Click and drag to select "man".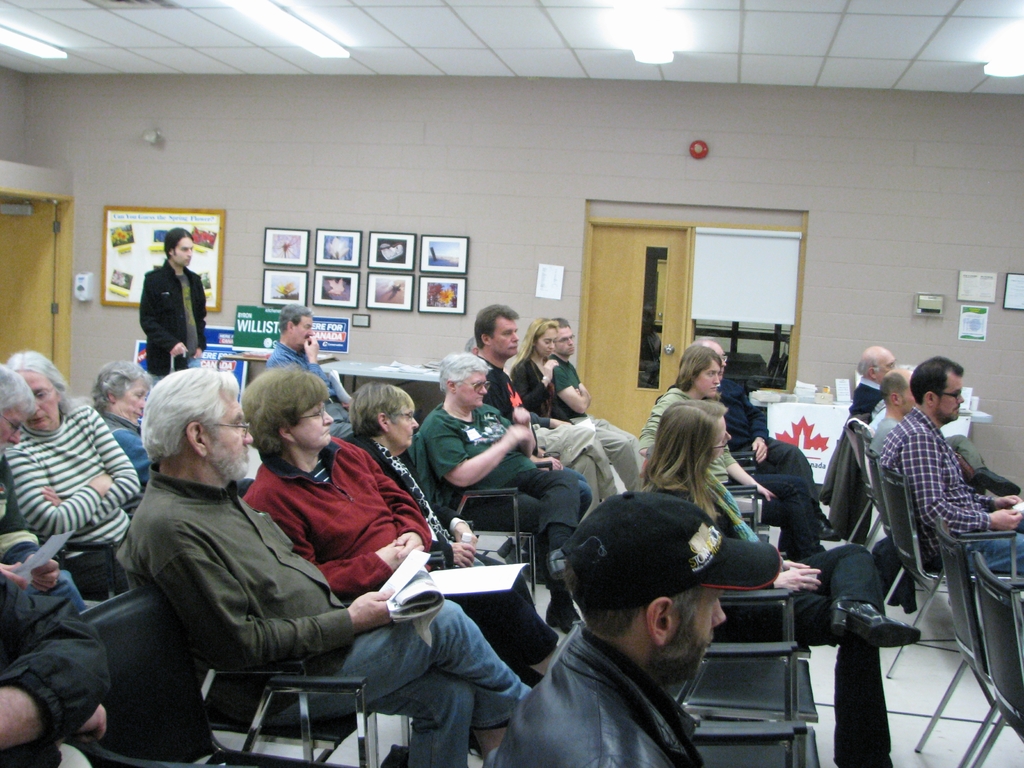
Selection: region(483, 484, 784, 767).
